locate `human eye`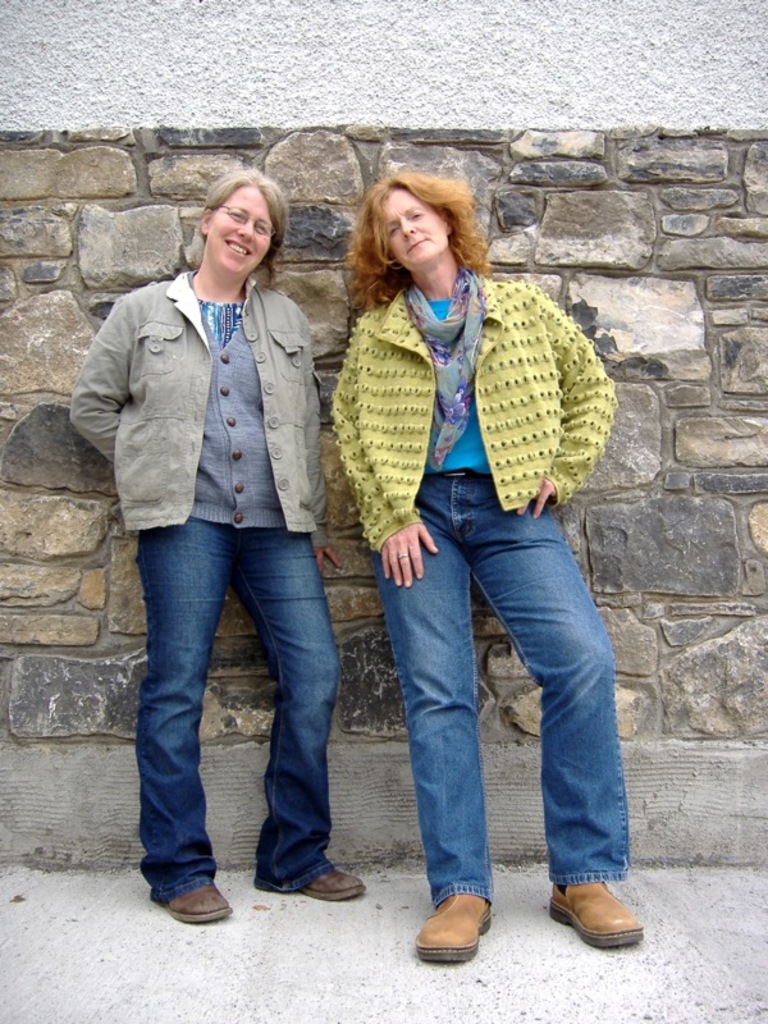
crop(383, 221, 398, 237)
